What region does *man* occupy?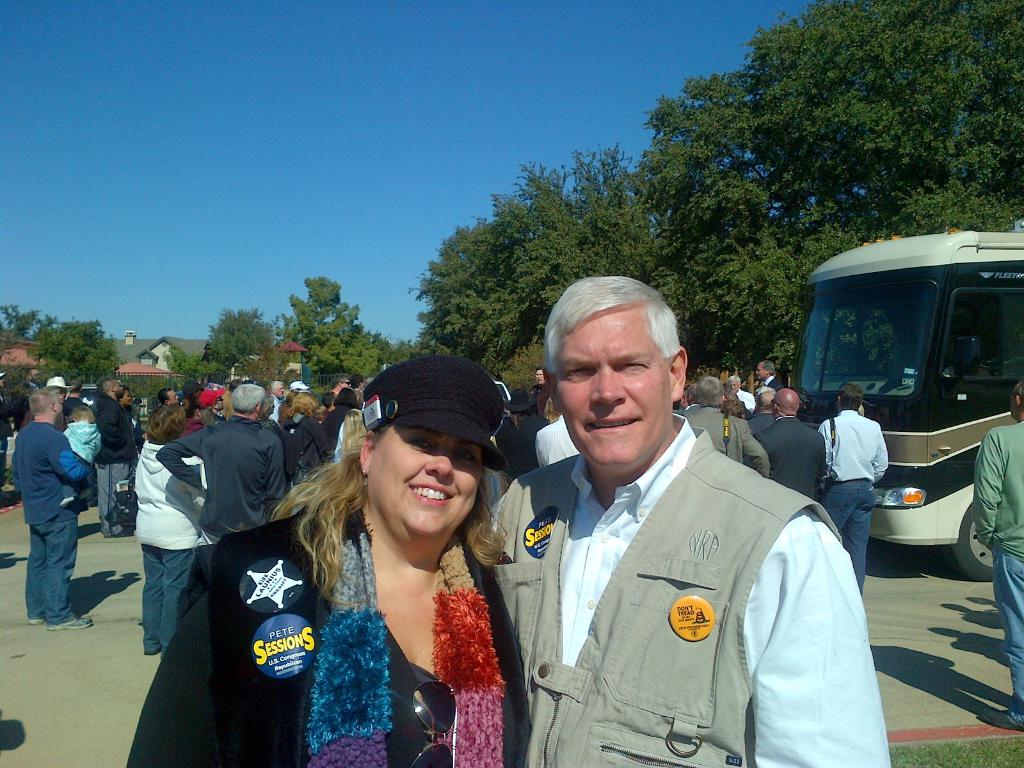
BBox(684, 373, 772, 481).
